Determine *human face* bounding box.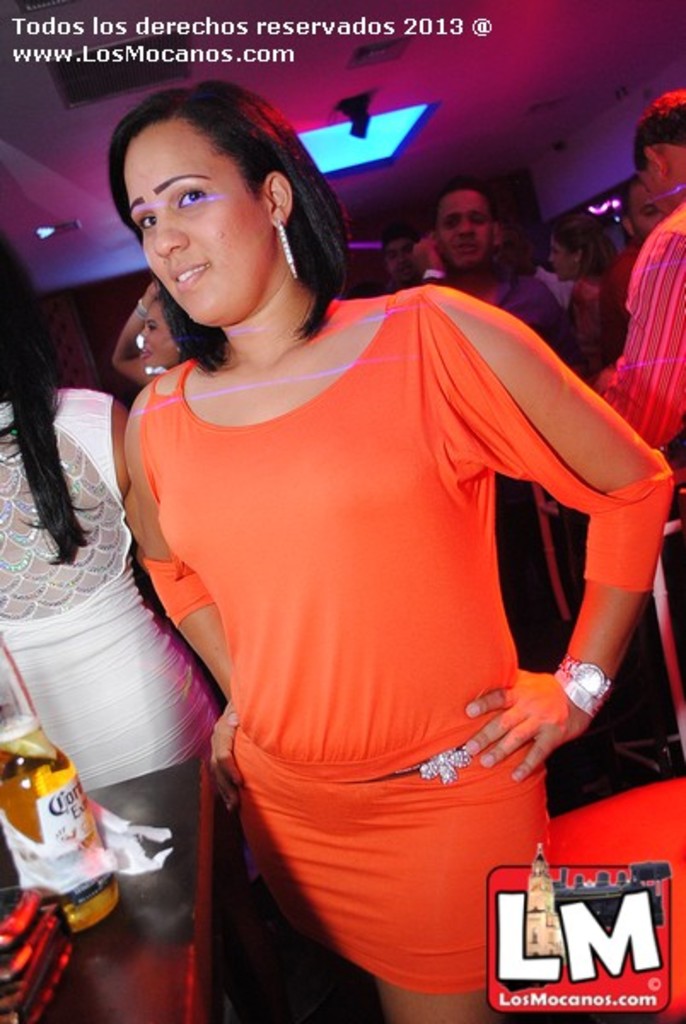
Determined: box=[544, 241, 575, 287].
